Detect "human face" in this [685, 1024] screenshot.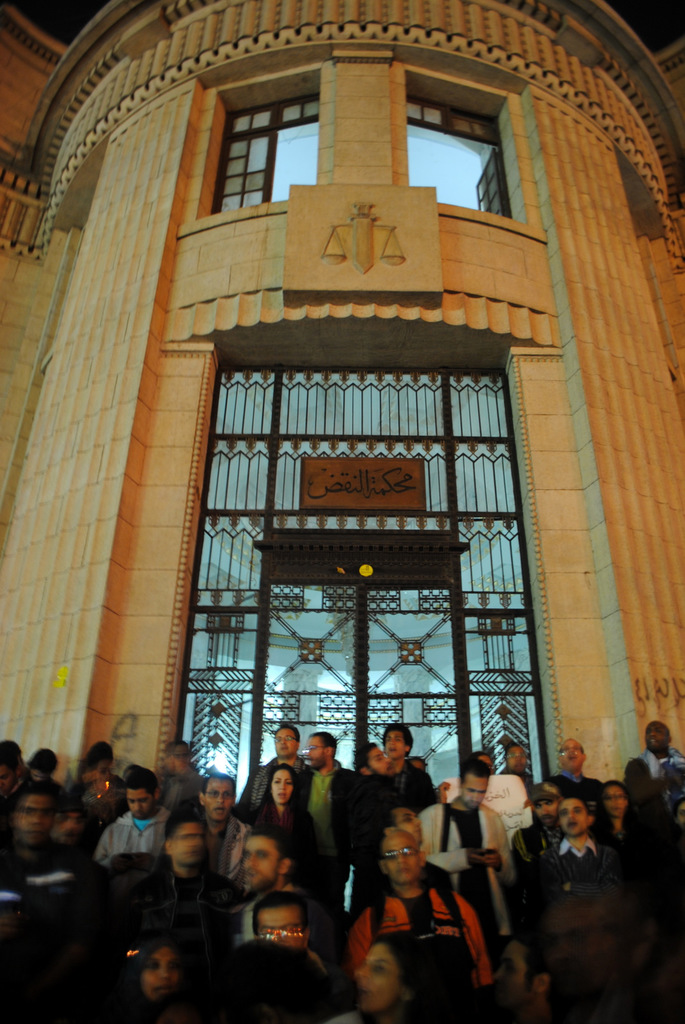
Detection: [493, 941, 537, 1013].
